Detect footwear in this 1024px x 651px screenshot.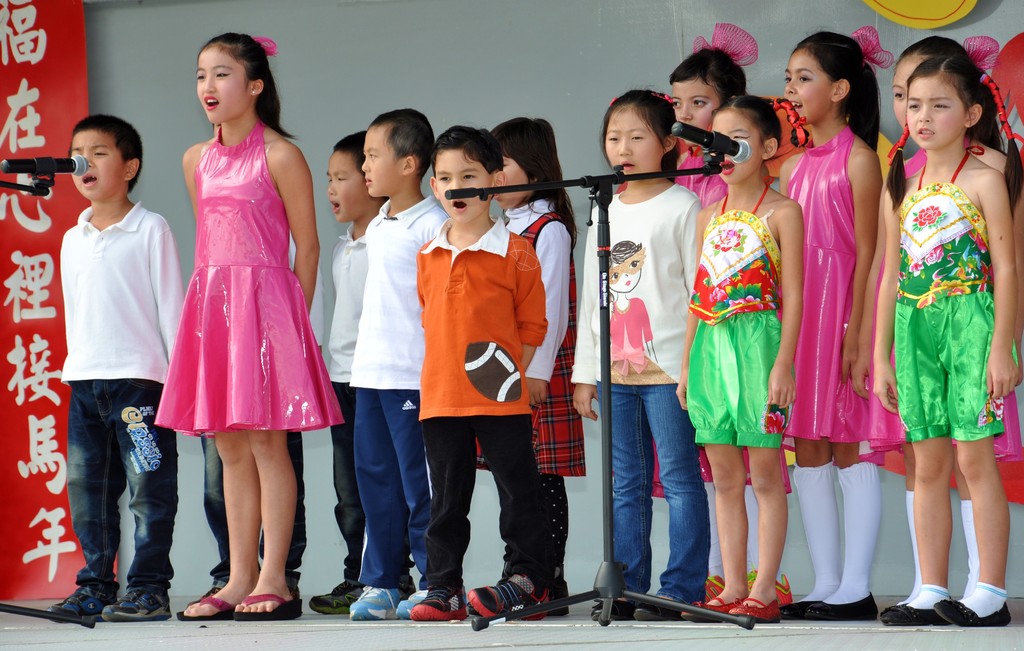
Detection: (x1=194, y1=559, x2=234, y2=604).
